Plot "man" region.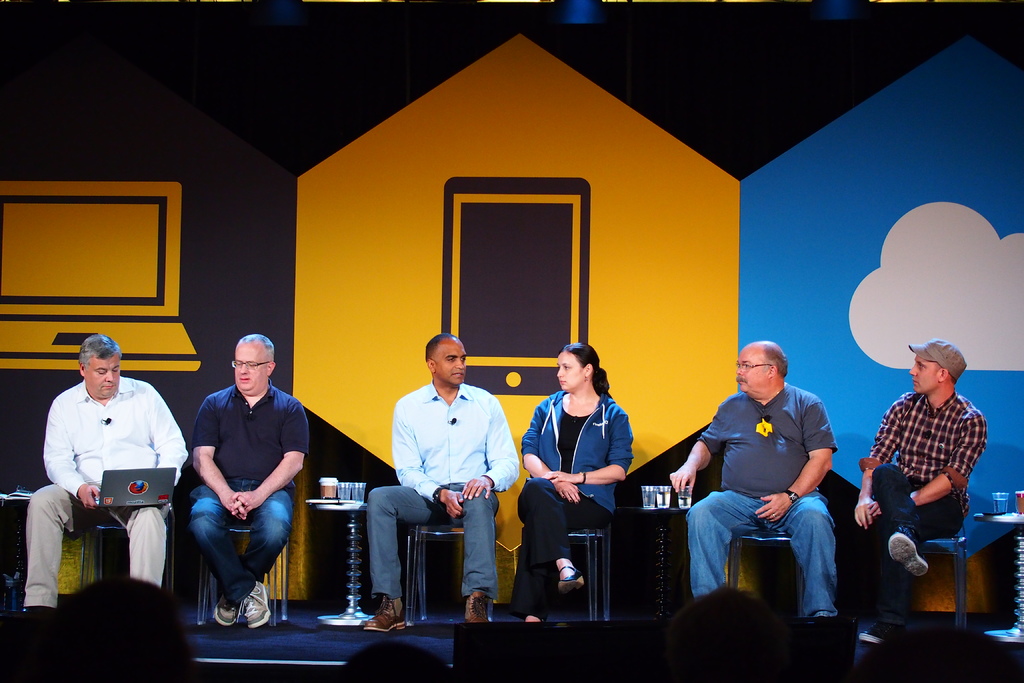
Plotted at crop(662, 338, 845, 638).
